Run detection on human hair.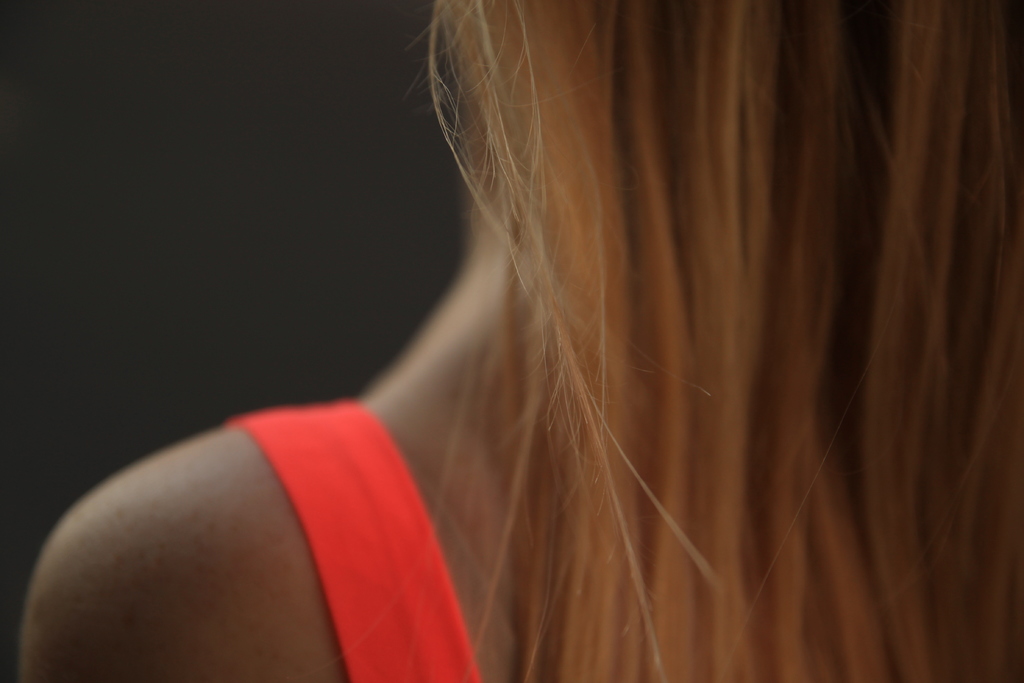
Result: bbox=[279, 0, 1006, 682].
